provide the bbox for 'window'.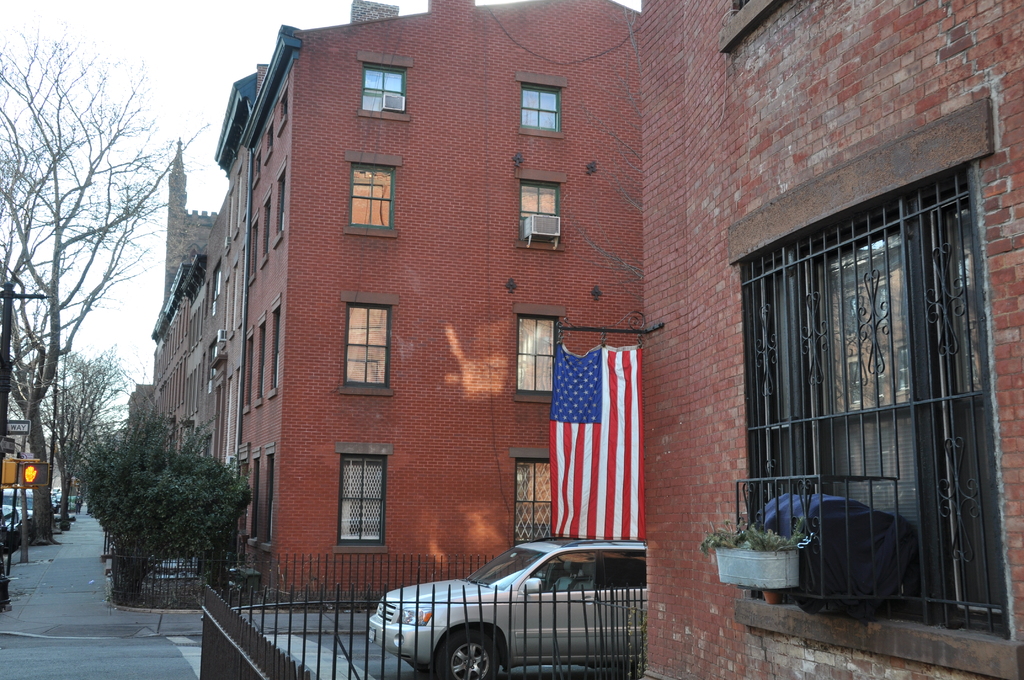
Rect(521, 184, 560, 218).
